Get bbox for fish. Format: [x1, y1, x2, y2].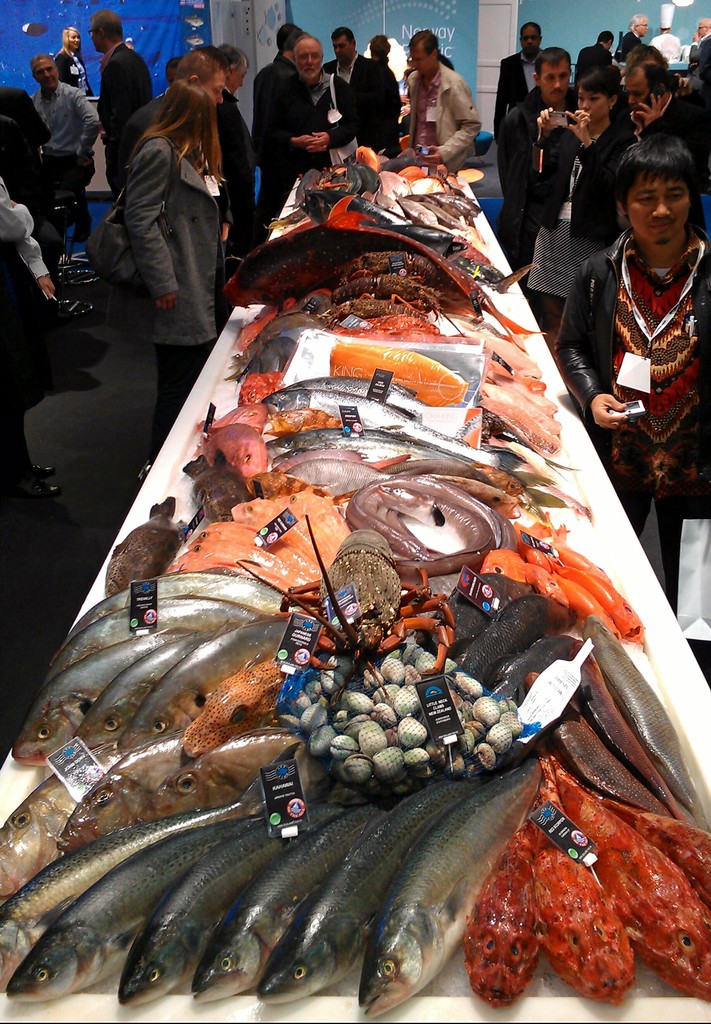
[456, 590, 575, 686].
